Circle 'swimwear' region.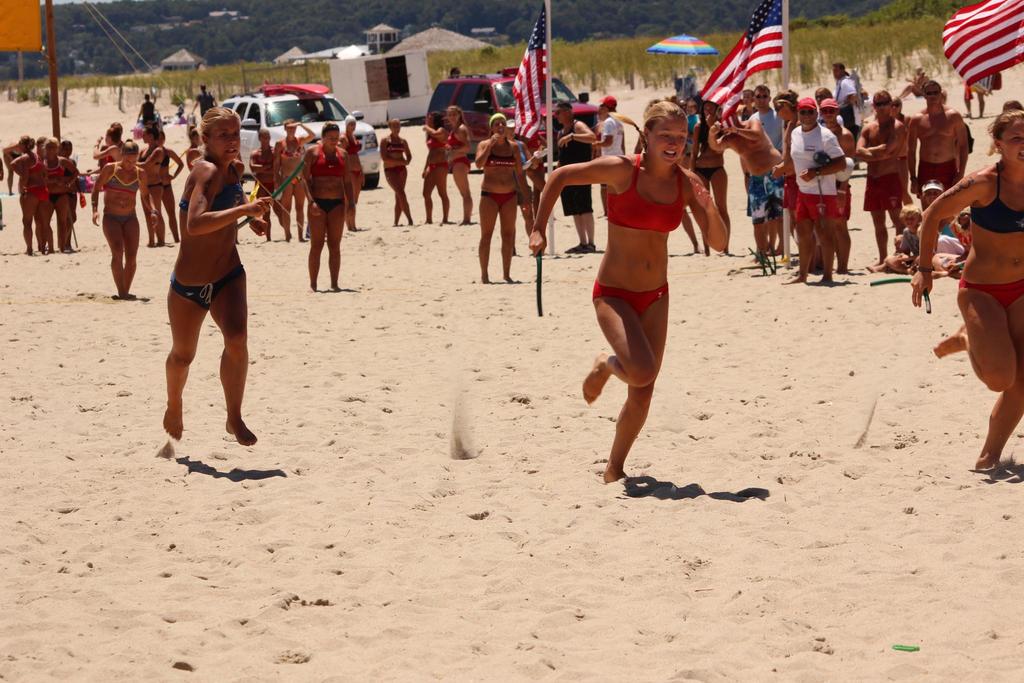
Region: (593,281,666,313).
